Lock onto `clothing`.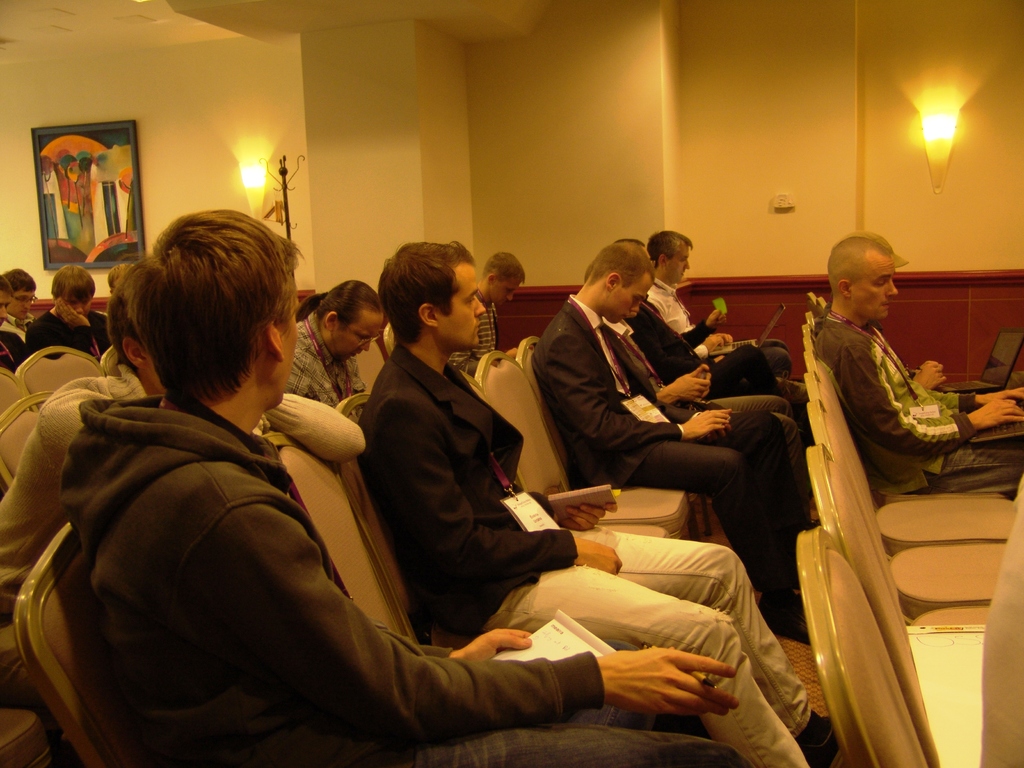
Locked: Rect(44, 389, 753, 761).
